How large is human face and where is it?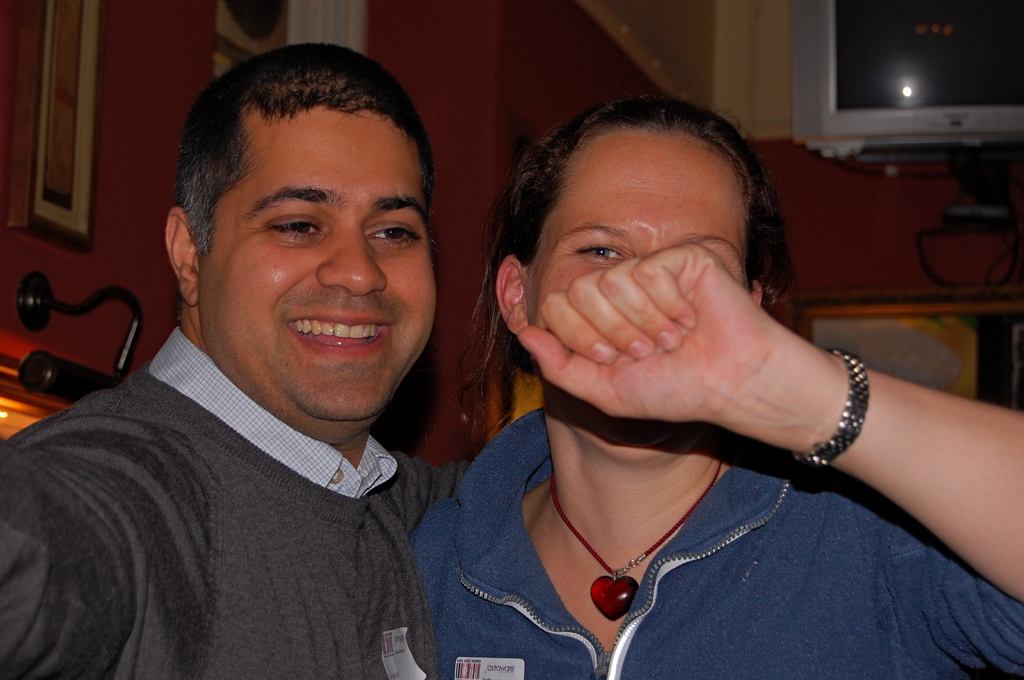
Bounding box: bbox=(525, 130, 749, 333).
